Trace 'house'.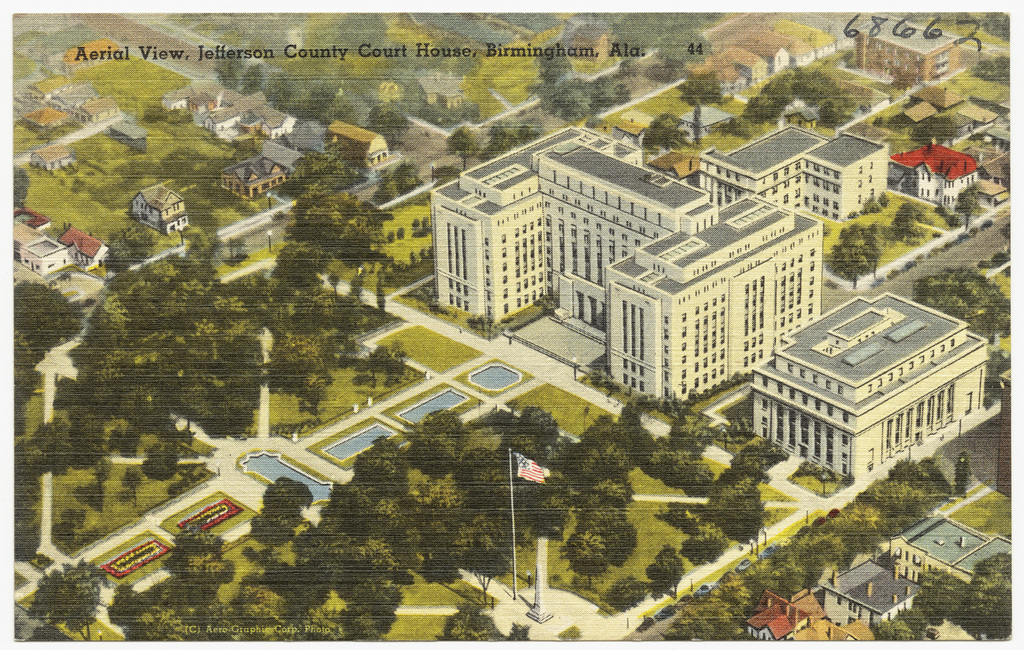
Traced to (left=82, top=94, right=116, bottom=126).
